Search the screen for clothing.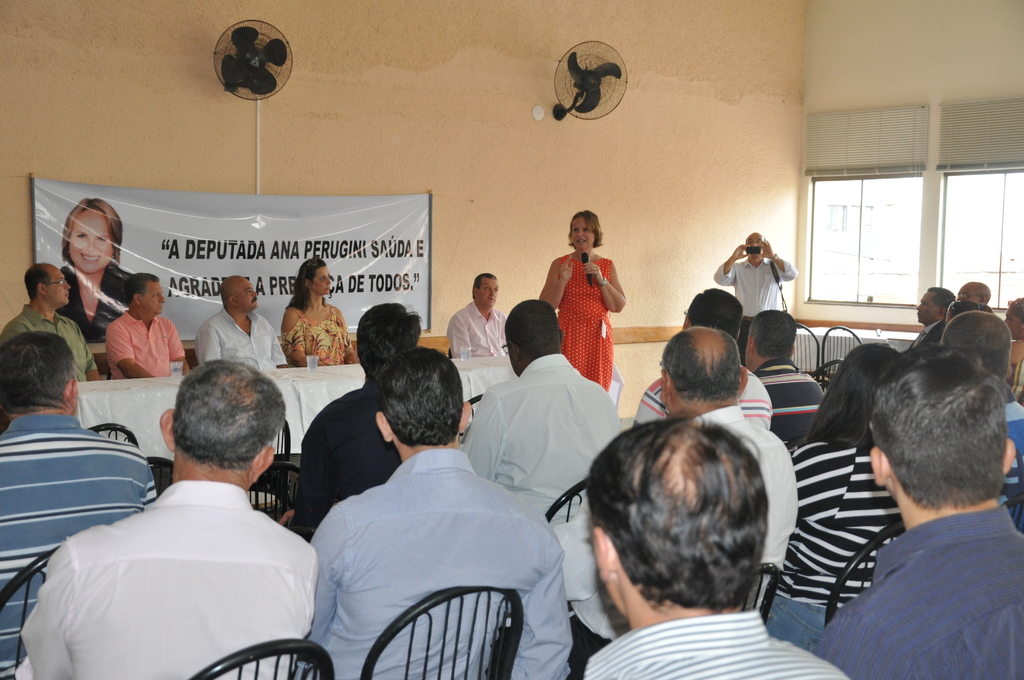
Found at x1=287, y1=386, x2=402, y2=540.
